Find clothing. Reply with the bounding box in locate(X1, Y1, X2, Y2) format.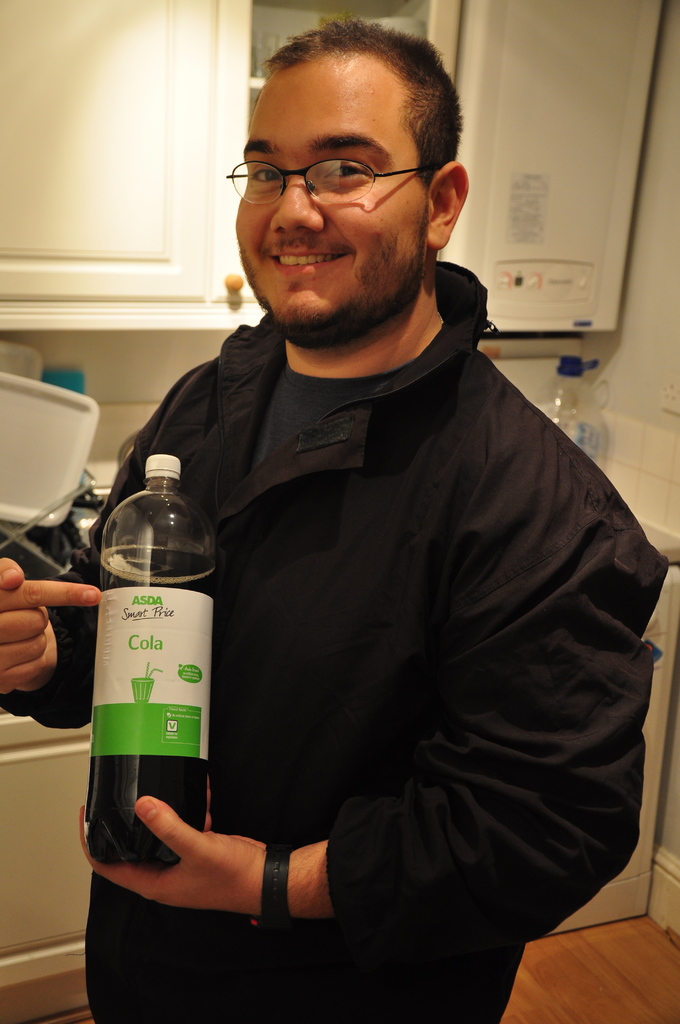
locate(102, 196, 663, 996).
